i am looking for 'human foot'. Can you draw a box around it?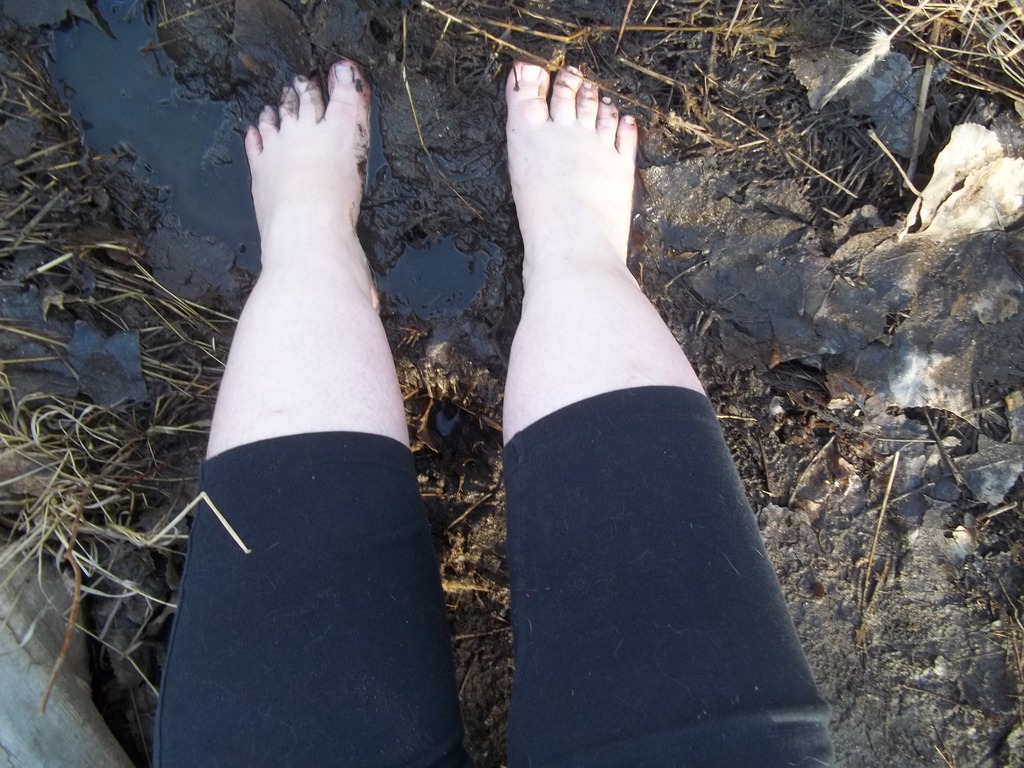
Sure, the bounding box is x1=528, y1=54, x2=645, y2=288.
